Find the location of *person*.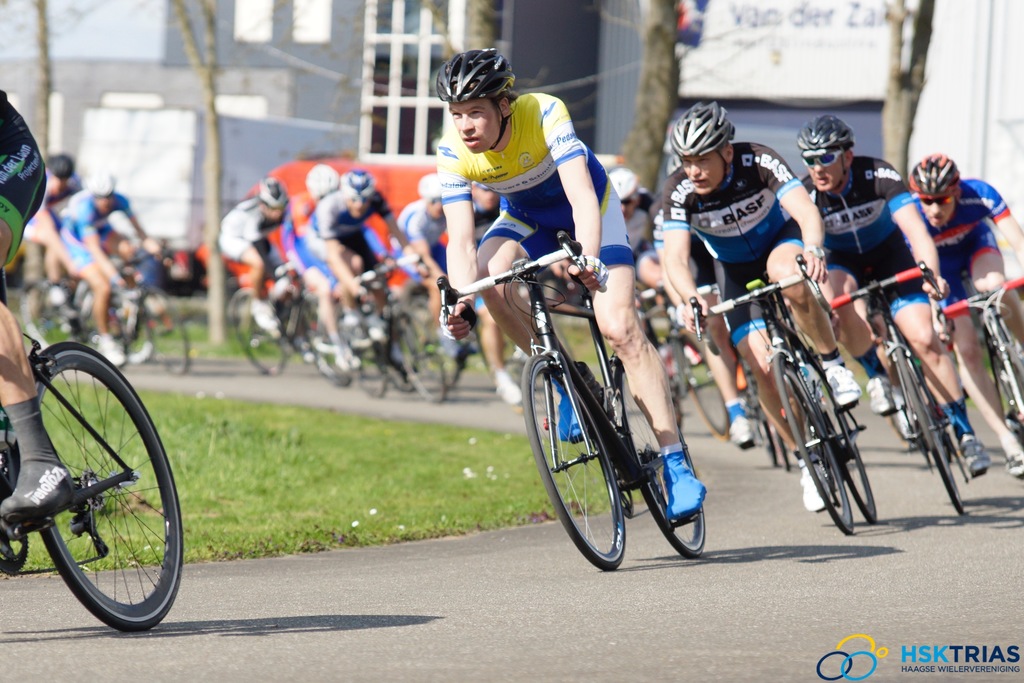
Location: left=669, top=101, right=827, bottom=424.
